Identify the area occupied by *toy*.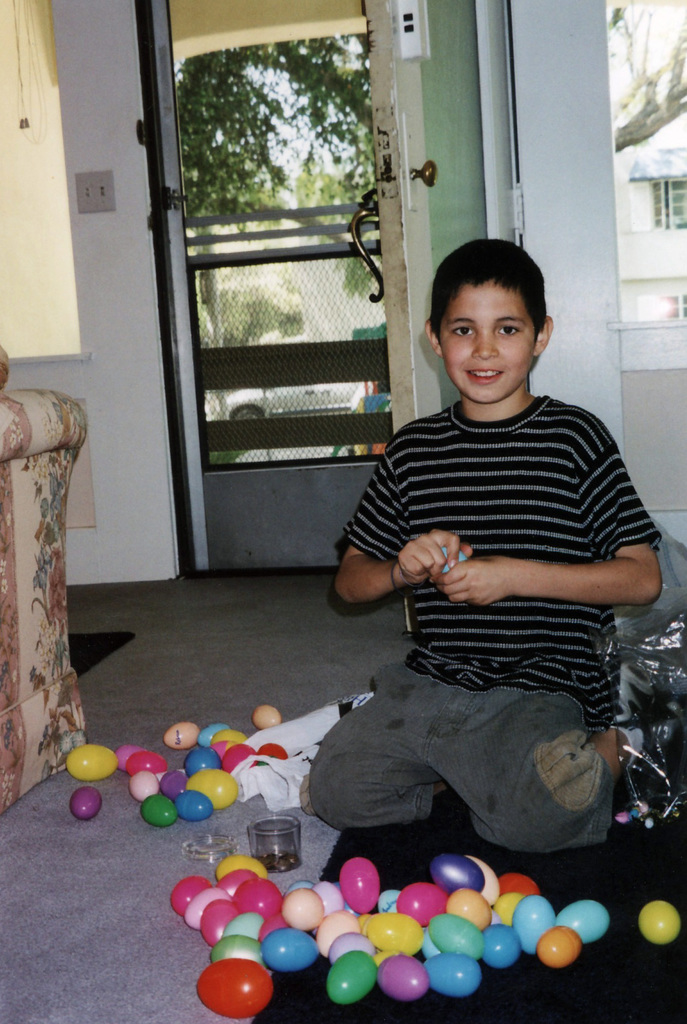
Area: 183 771 248 807.
